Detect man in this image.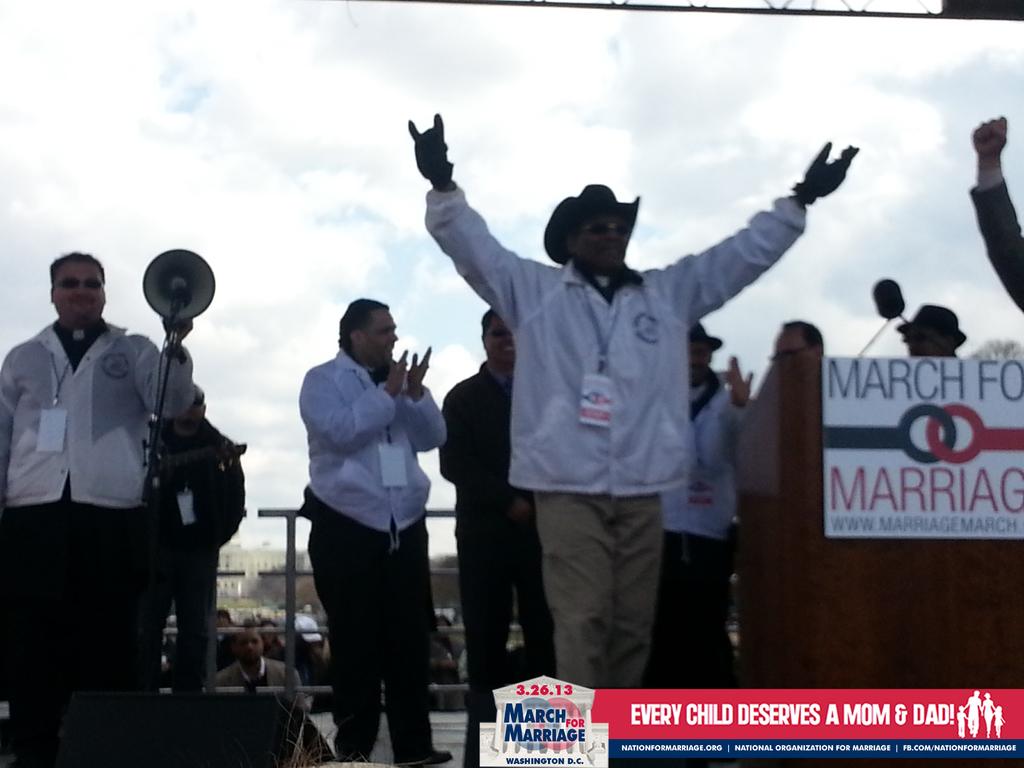
Detection: bbox(721, 310, 827, 412).
